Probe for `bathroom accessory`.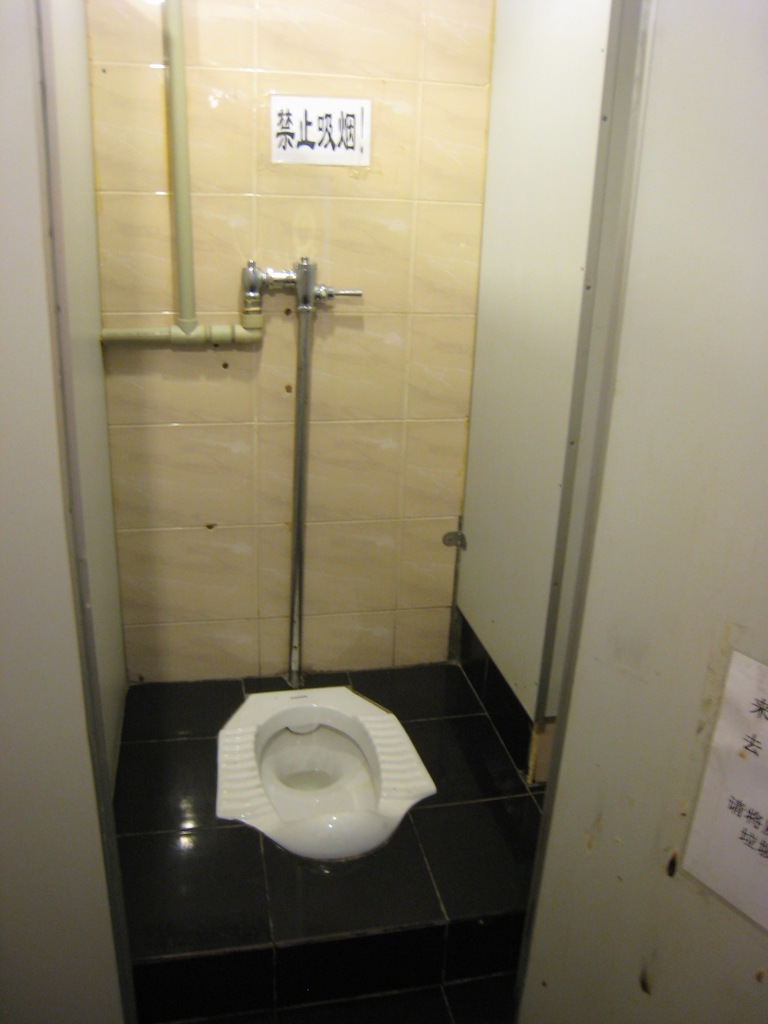
Probe result: BBox(91, 244, 385, 697).
